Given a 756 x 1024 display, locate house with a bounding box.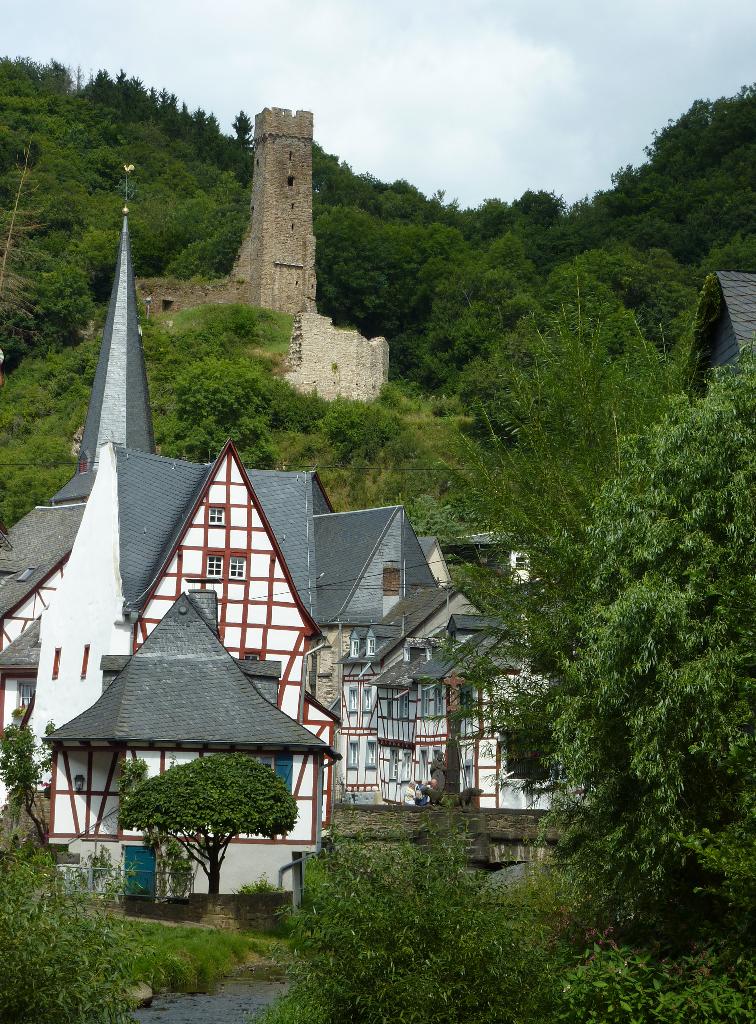
Located: x1=684 y1=268 x2=755 y2=401.
